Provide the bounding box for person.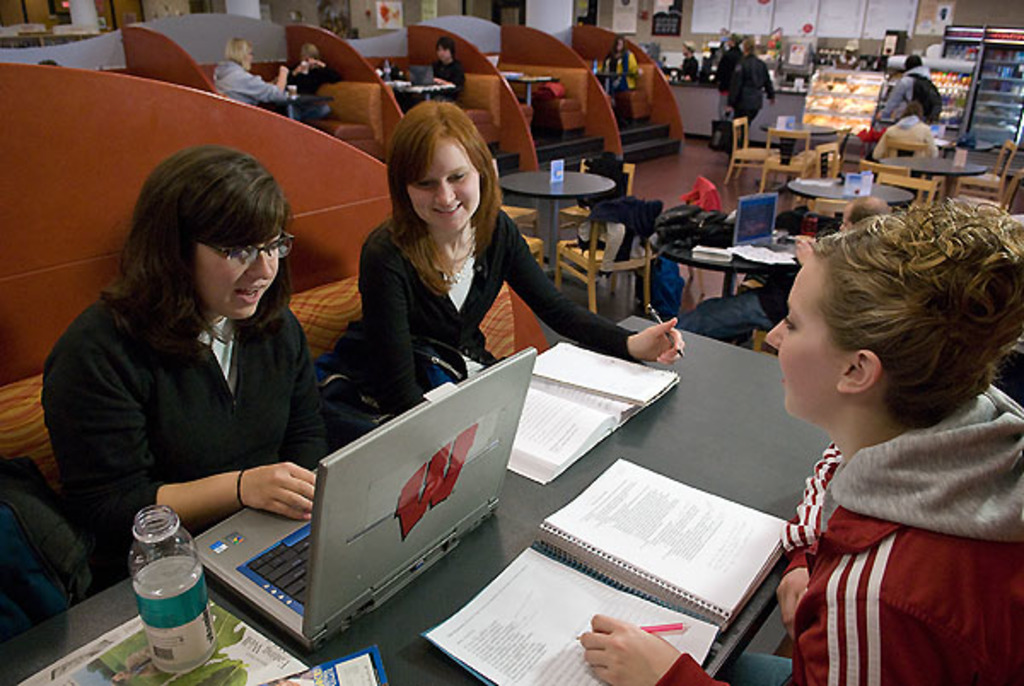
bbox(56, 147, 343, 580).
